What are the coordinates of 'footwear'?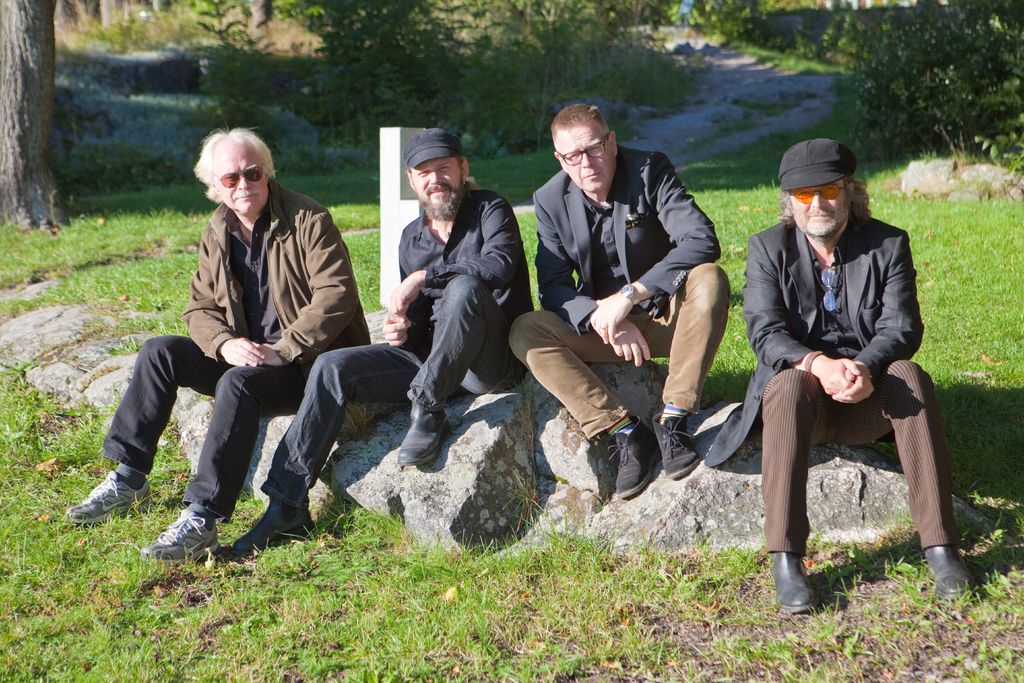
l=769, t=547, r=819, b=618.
